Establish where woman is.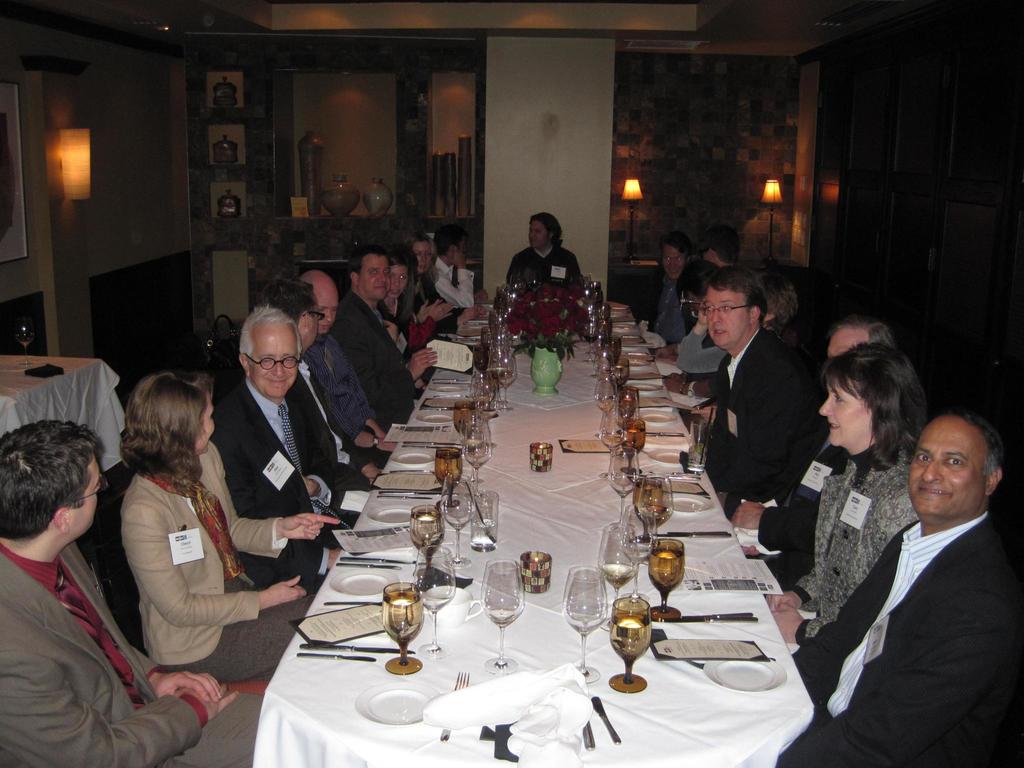
Established at <box>767,342,925,650</box>.
